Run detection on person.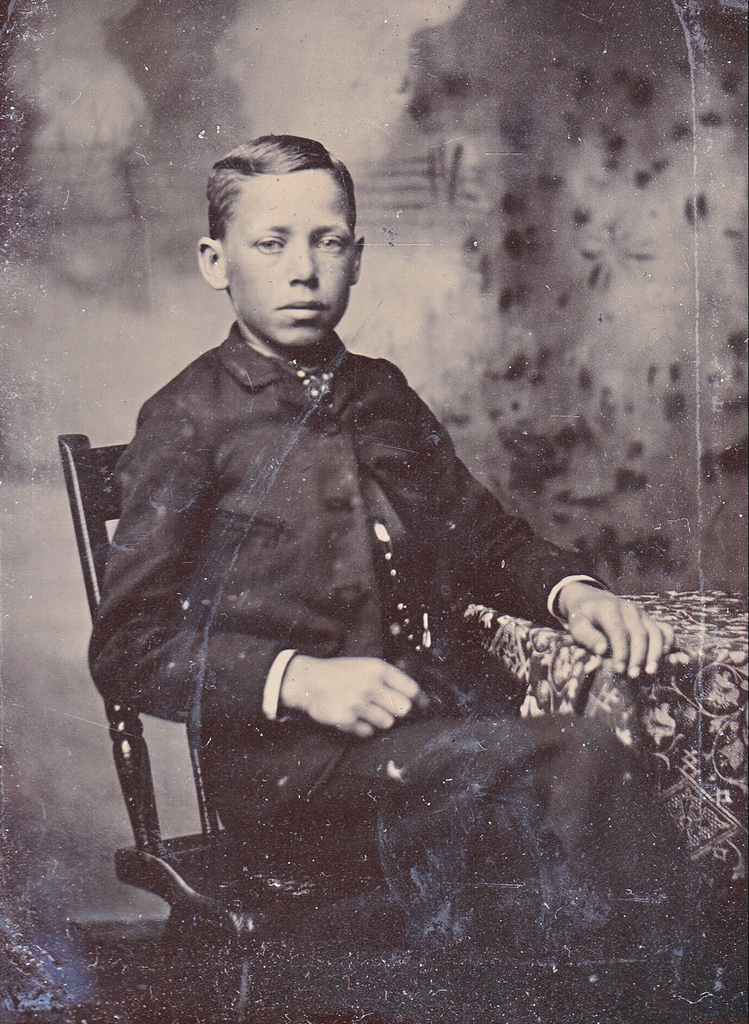
Result: pyautogui.locateOnScreen(76, 134, 601, 876).
